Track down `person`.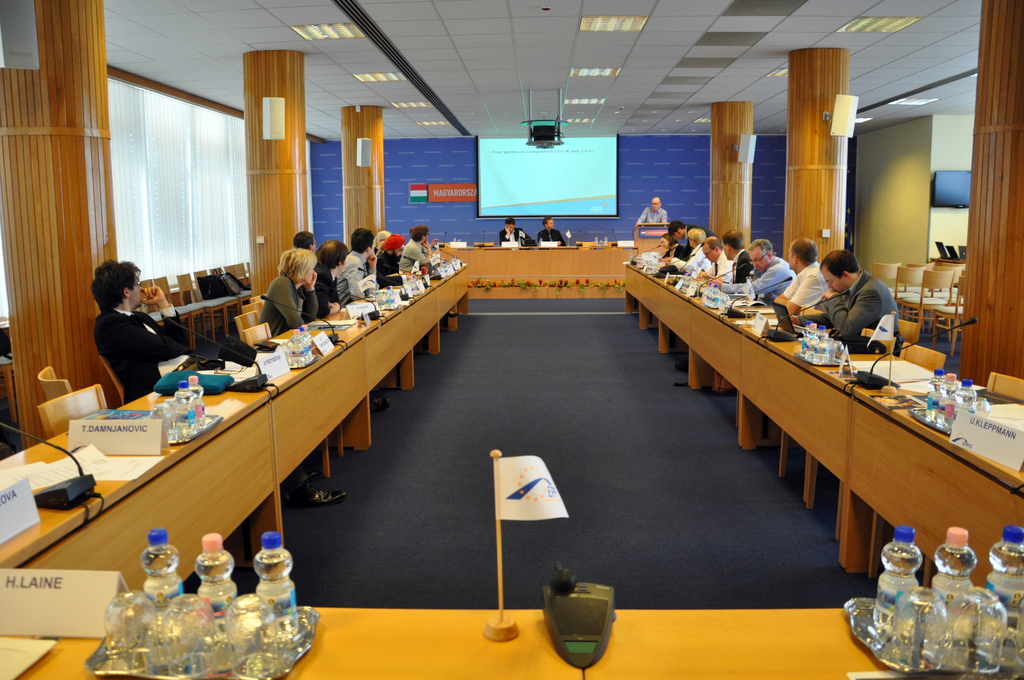
Tracked to box(249, 252, 316, 345).
